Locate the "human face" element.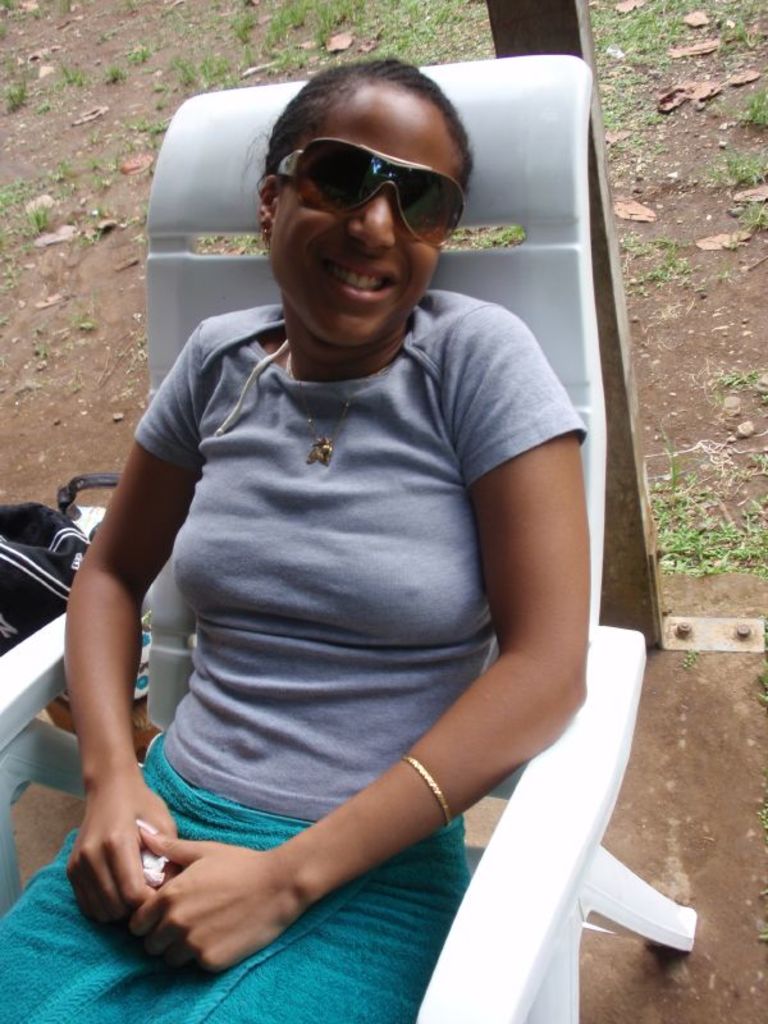
Element bbox: select_region(275, 84, 456, 344).
